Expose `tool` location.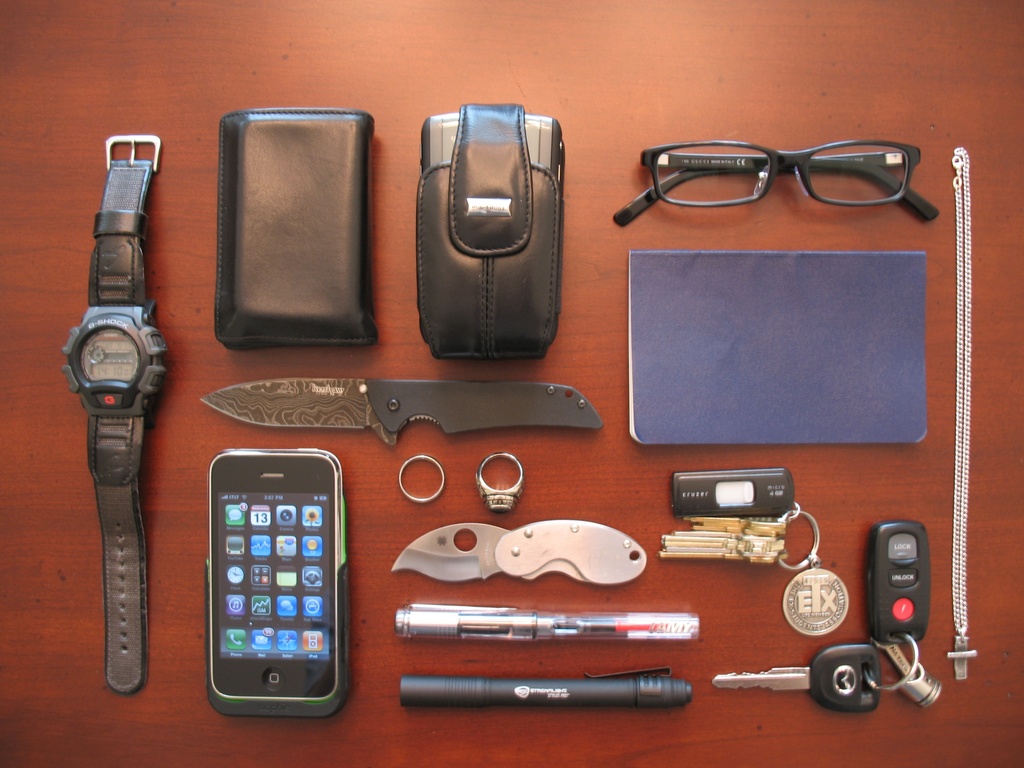
Exposed at <bbox>388, 516, 653, 588</bbox>.
